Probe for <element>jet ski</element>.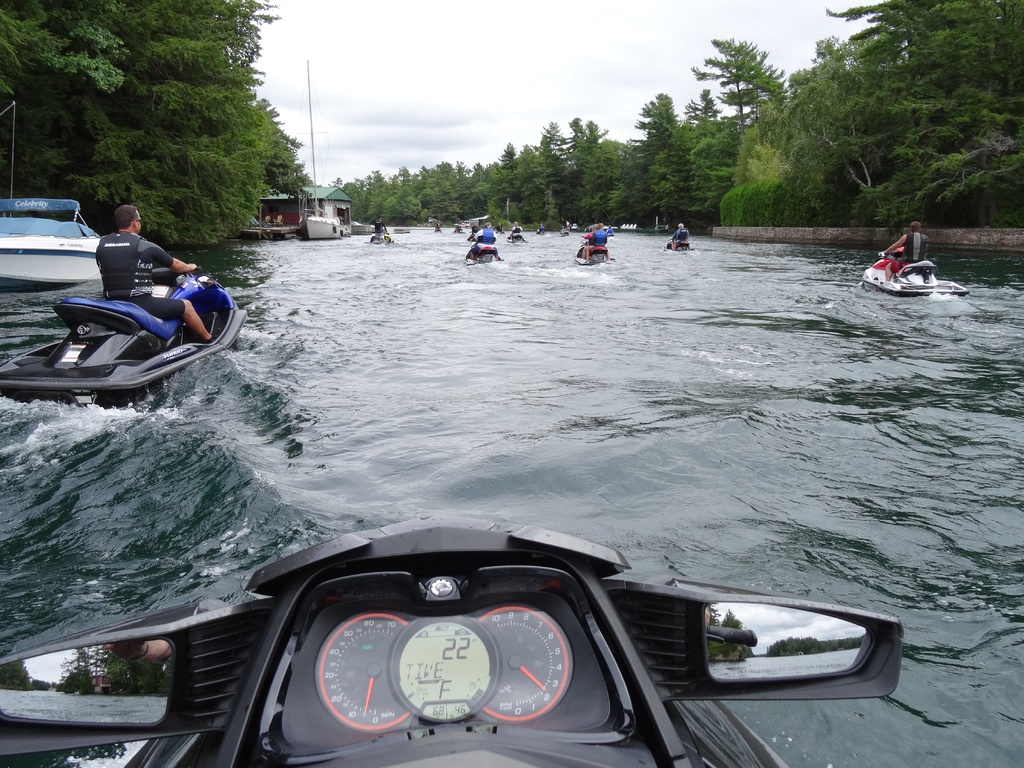
Probe result: left=571, top=237, right=611, bottom=269.
